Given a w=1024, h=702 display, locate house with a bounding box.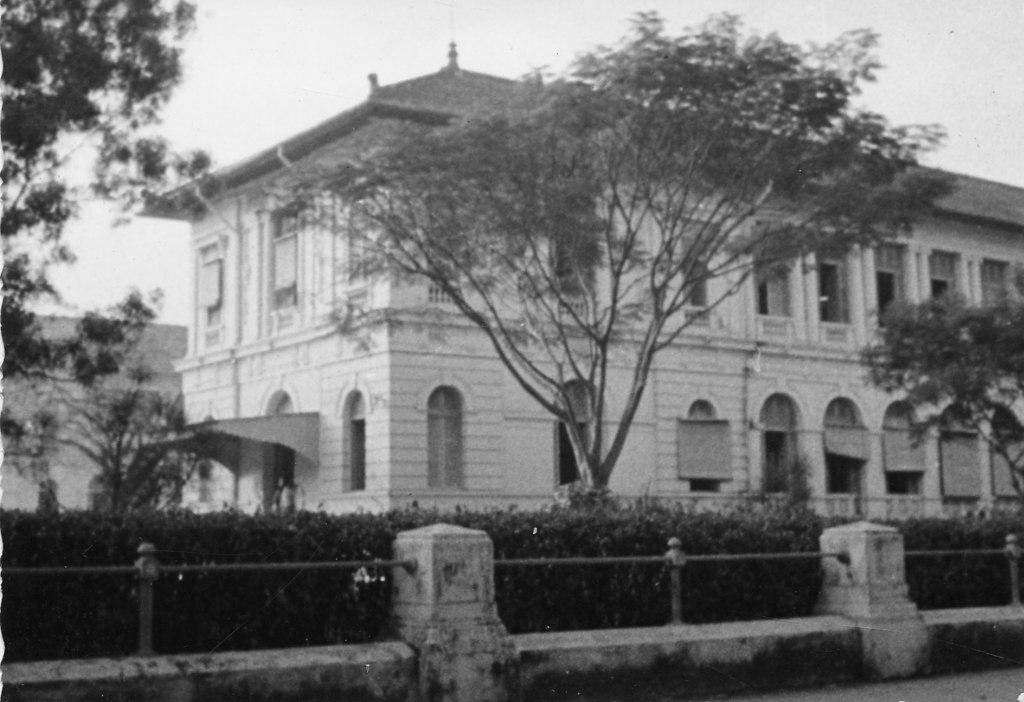
Located: rect(0, 306, 181, 513).
